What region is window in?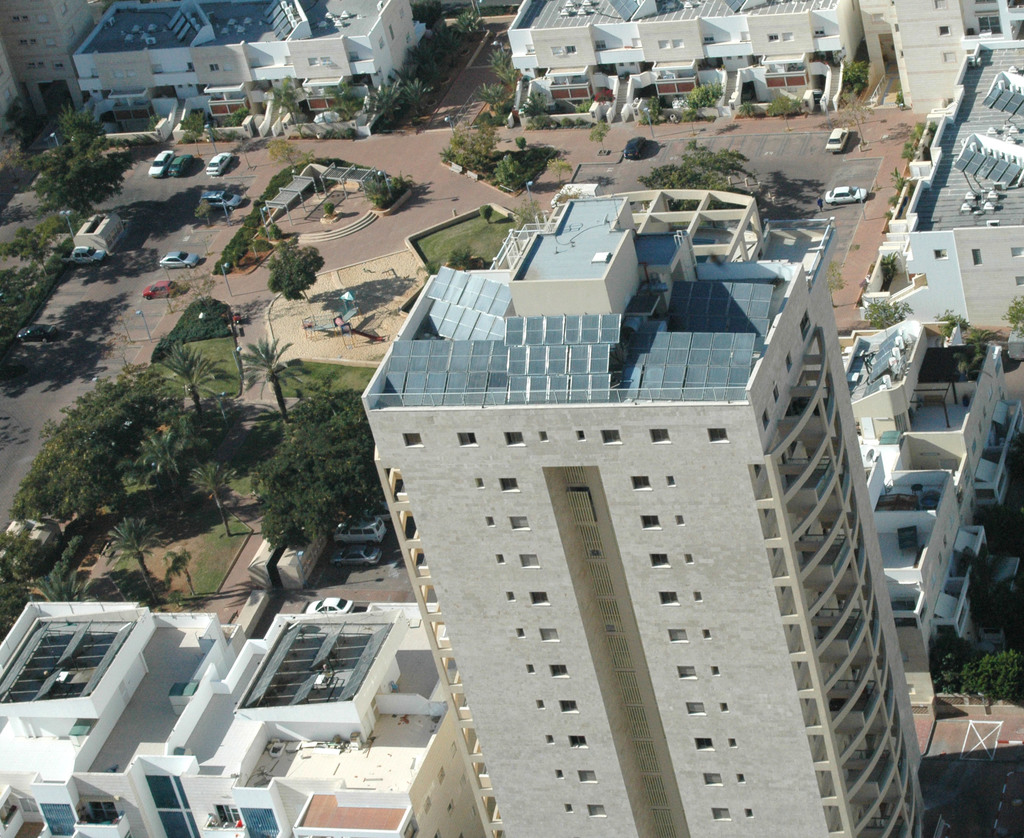
{"x1": 564, "y1": 45, "x2": 573, "y2": 54}.
